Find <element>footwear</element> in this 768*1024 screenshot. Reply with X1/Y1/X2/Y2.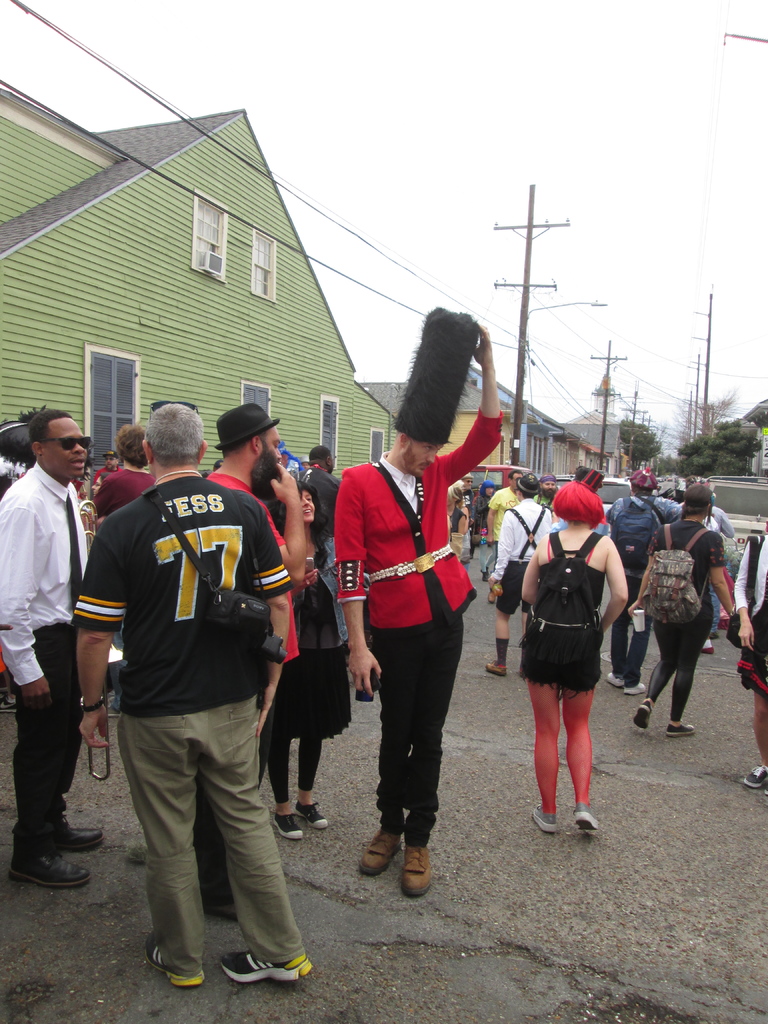
146/932/205/989.
